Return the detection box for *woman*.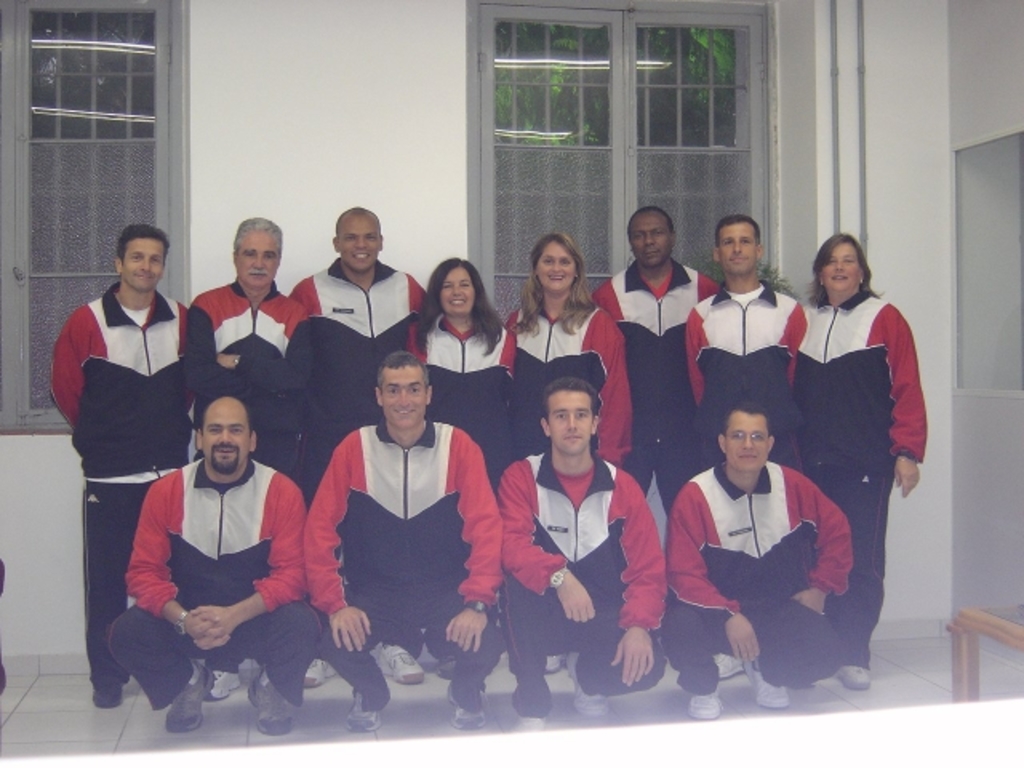
Rect(490, 224, 632, 472).
